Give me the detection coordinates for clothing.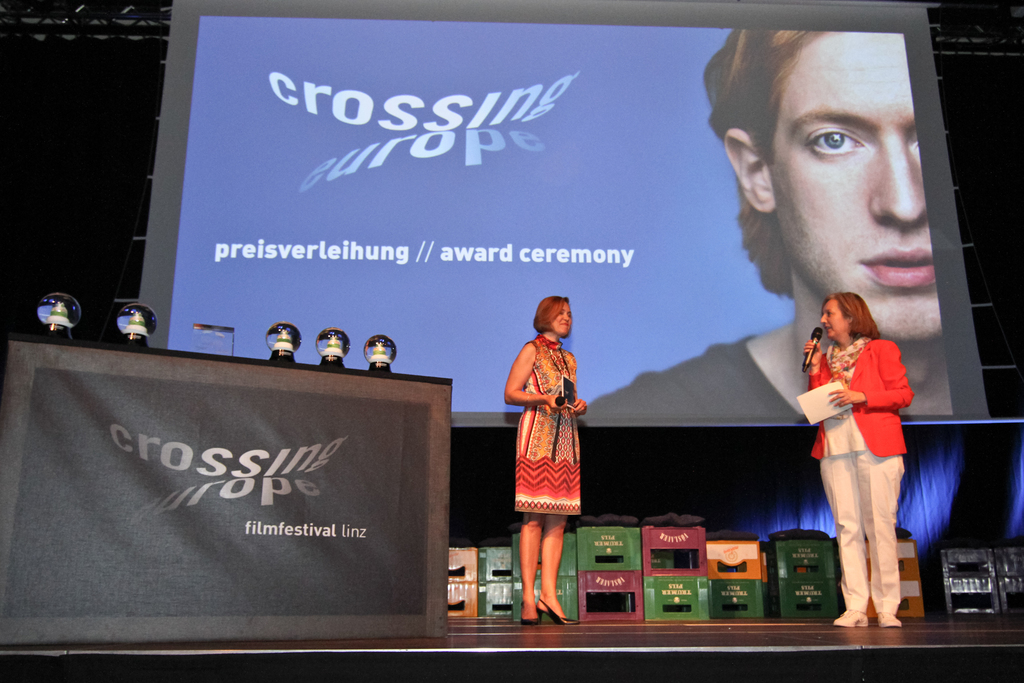
{"left": 573, "top": 331, "right": 803, "bottom": 423}.
